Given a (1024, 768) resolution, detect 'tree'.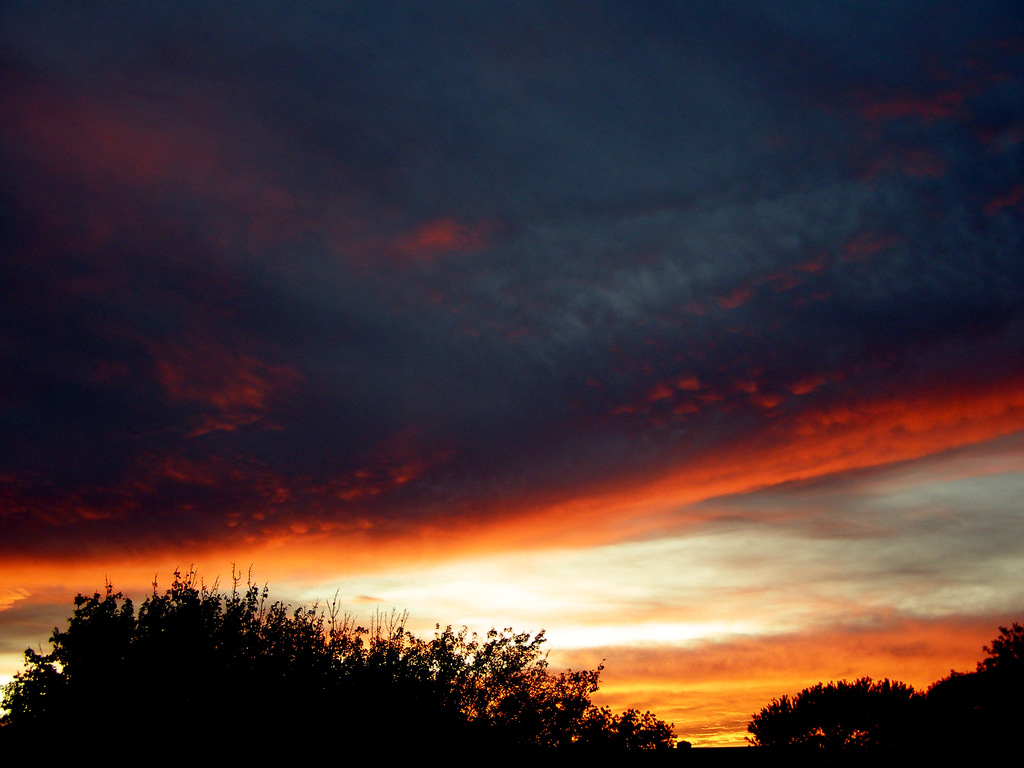
<region>737, 678, 922, 758</region>.
